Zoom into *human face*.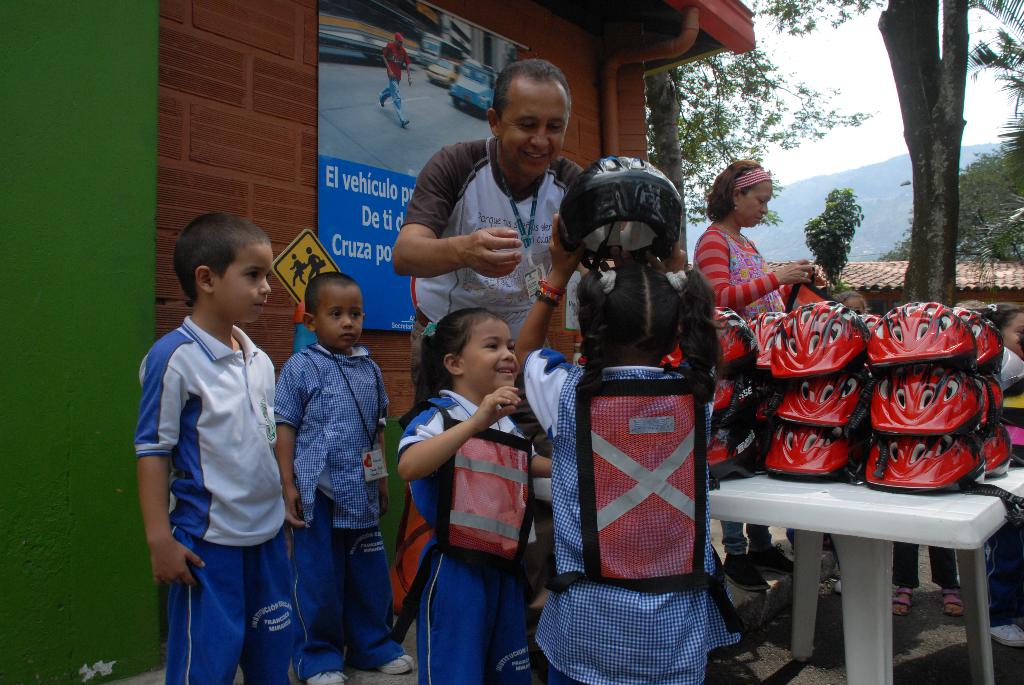
Zoom target: locate(744, 175, 776, 231).
